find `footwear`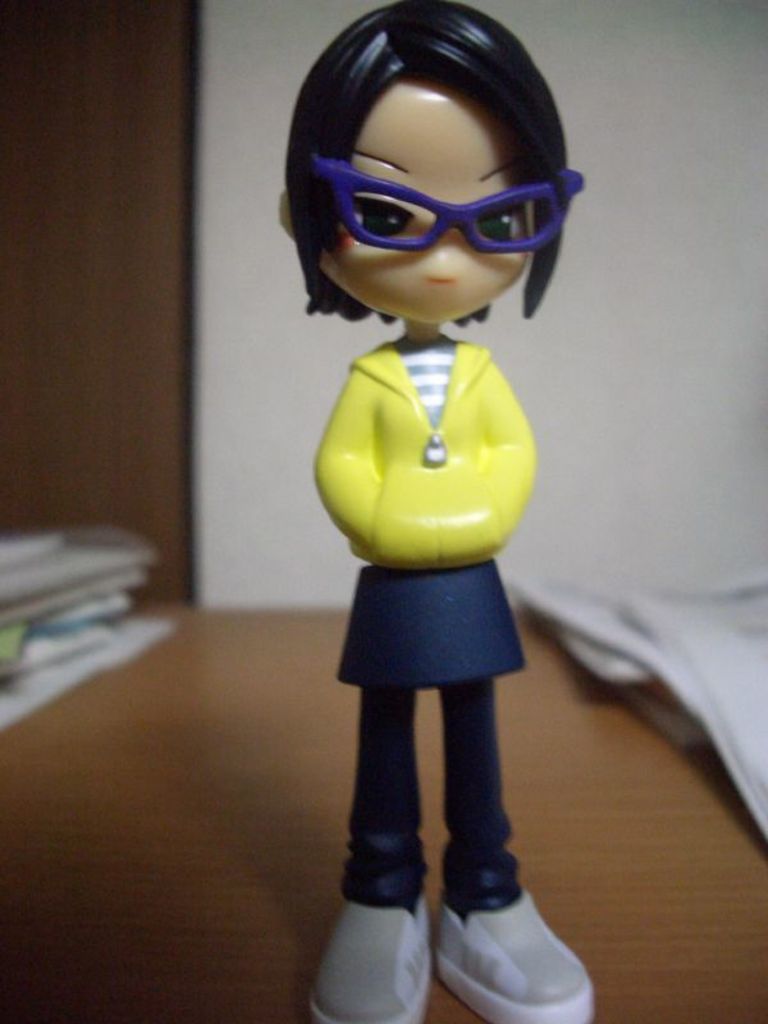
box=[429, 892, 599, 1023]
